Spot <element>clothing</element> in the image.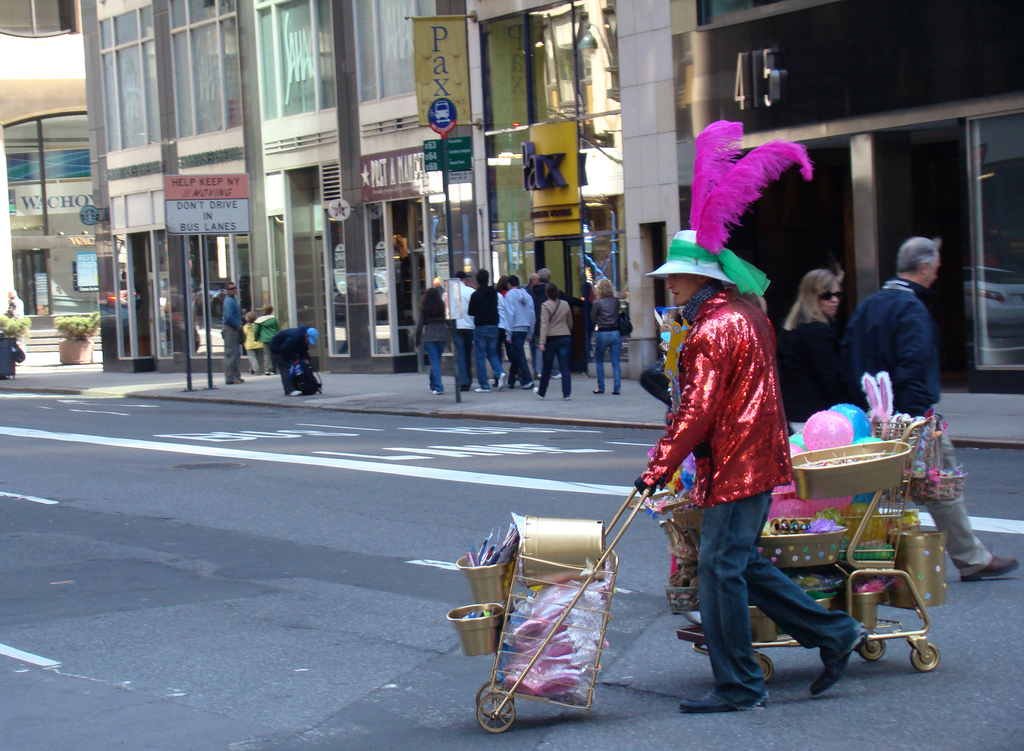
<element>clothing</element> found at (786,322,855,435).
